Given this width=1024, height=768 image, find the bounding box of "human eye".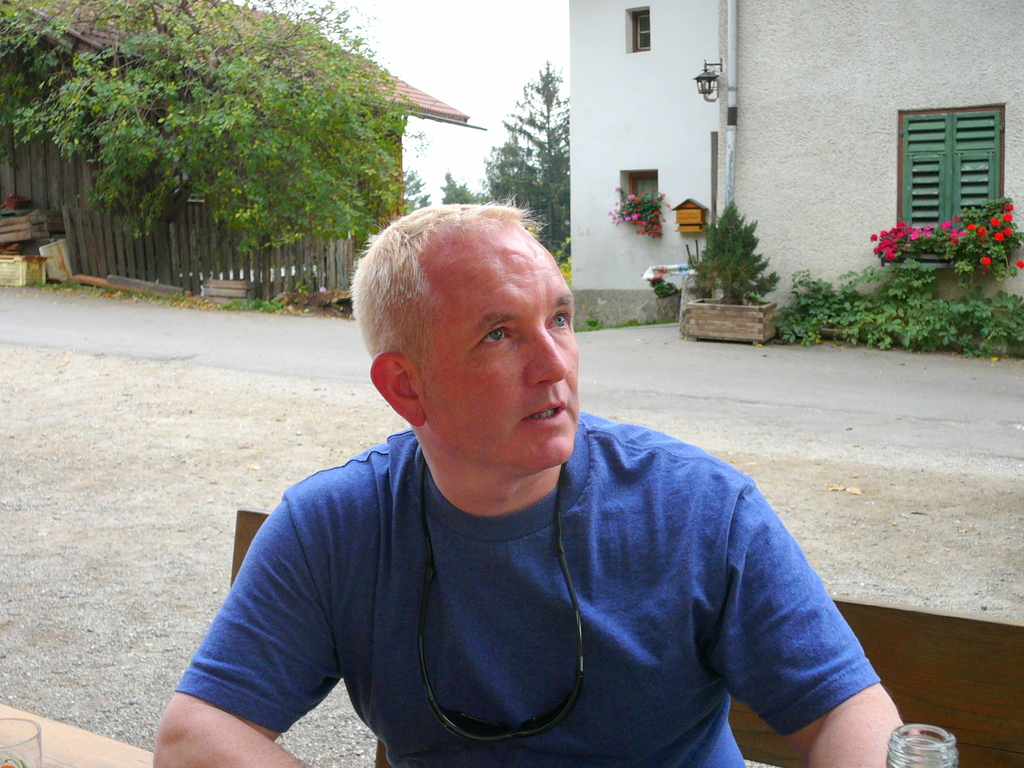
Rect(546, 305, 576, 332).
